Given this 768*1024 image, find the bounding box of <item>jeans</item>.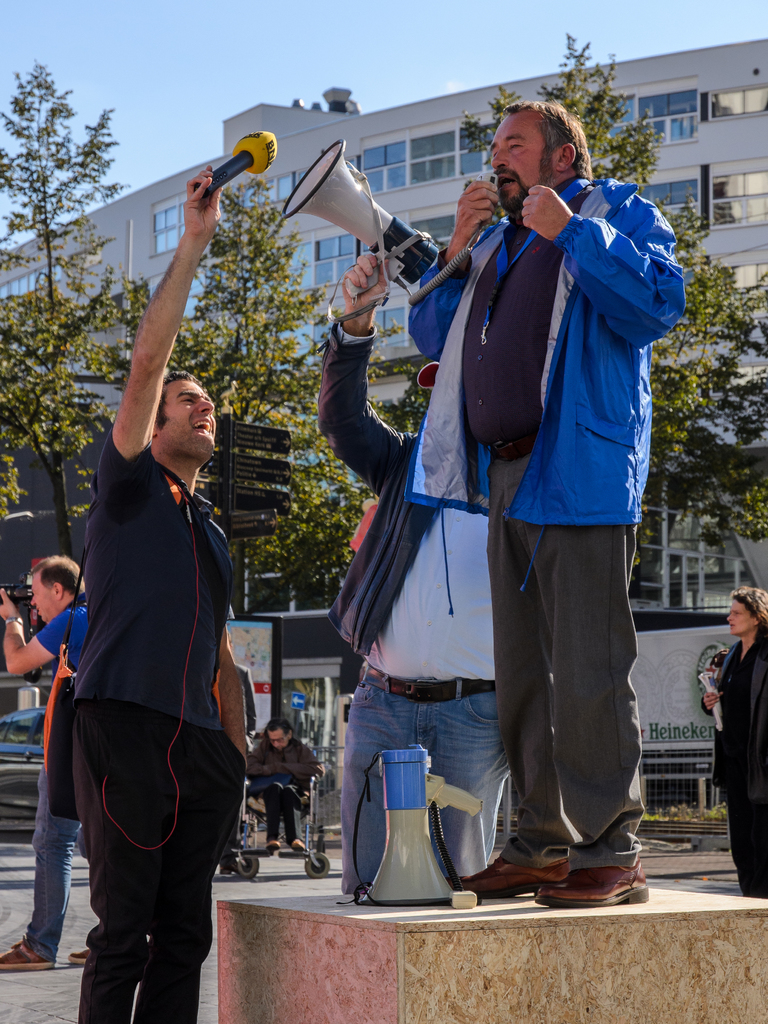
left=346, top=675, right=508, bottom=897.
